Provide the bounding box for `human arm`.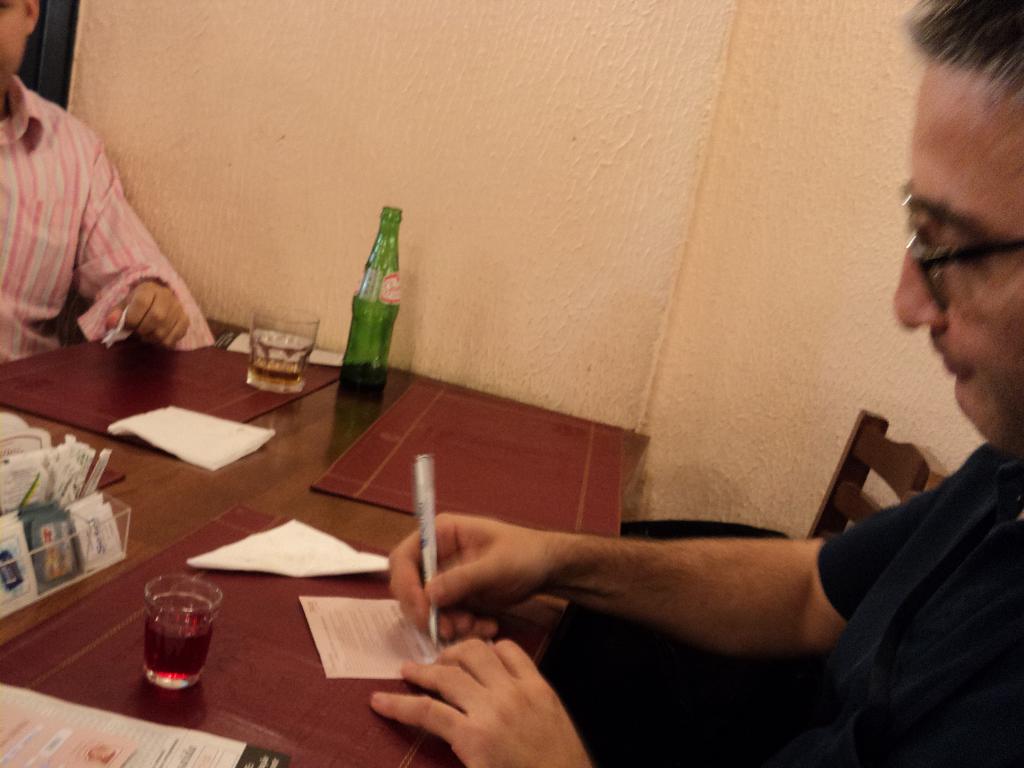
Rect(366, 459, 676, 763).
